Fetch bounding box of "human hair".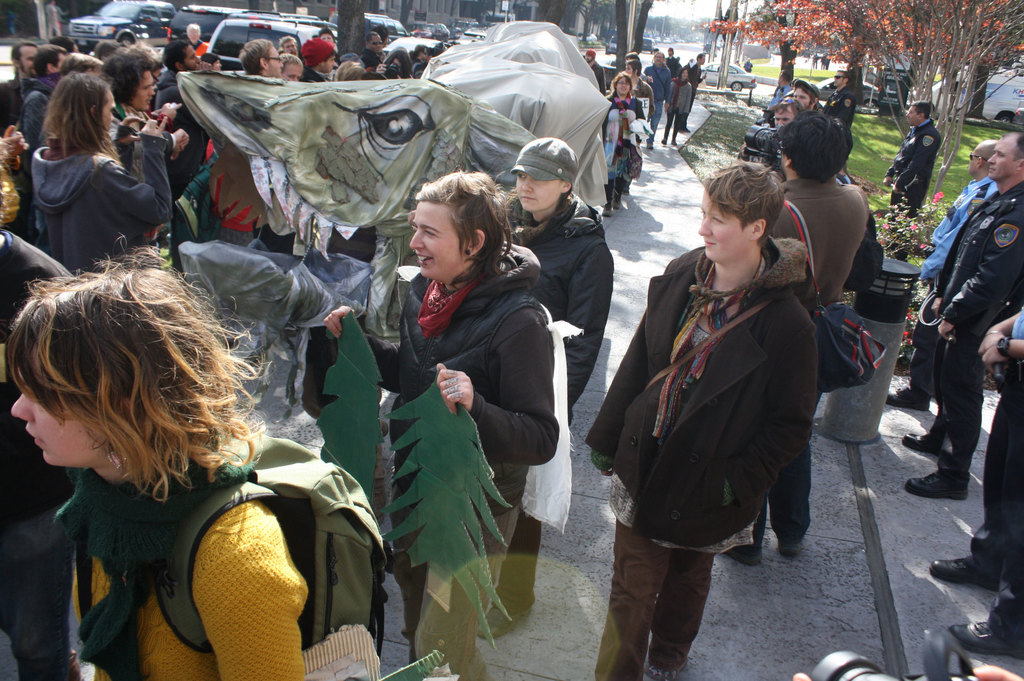
Bbox: (239, 36, 277, 78).
